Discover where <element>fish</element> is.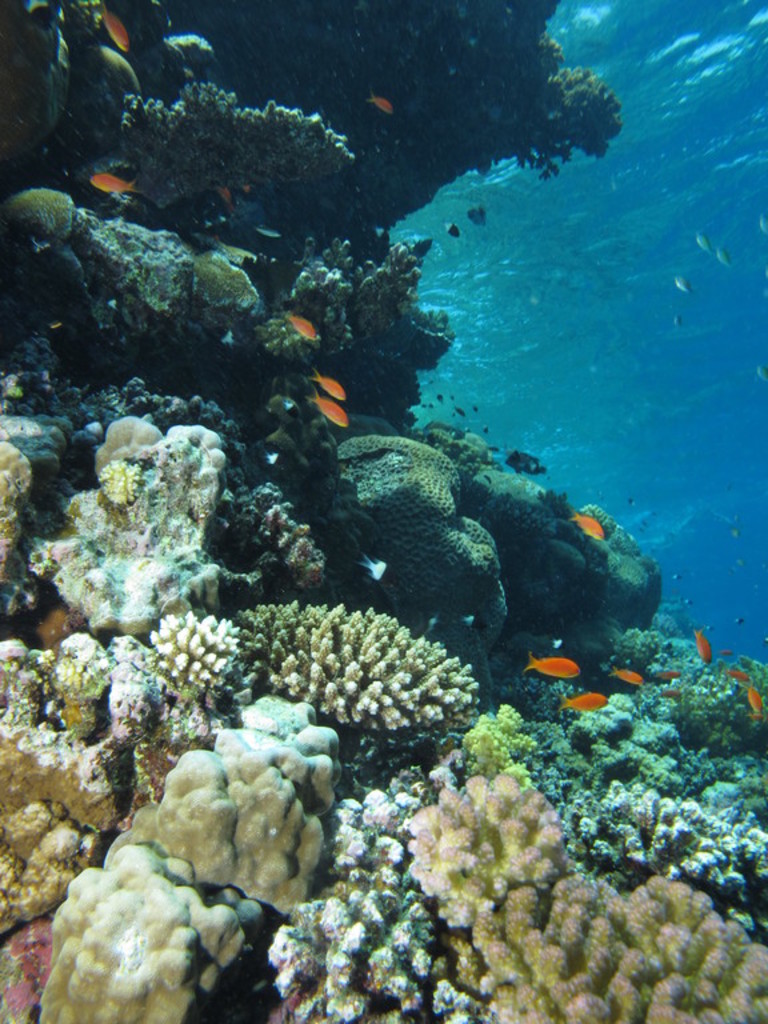
Discovered at 308 389 351 427.
